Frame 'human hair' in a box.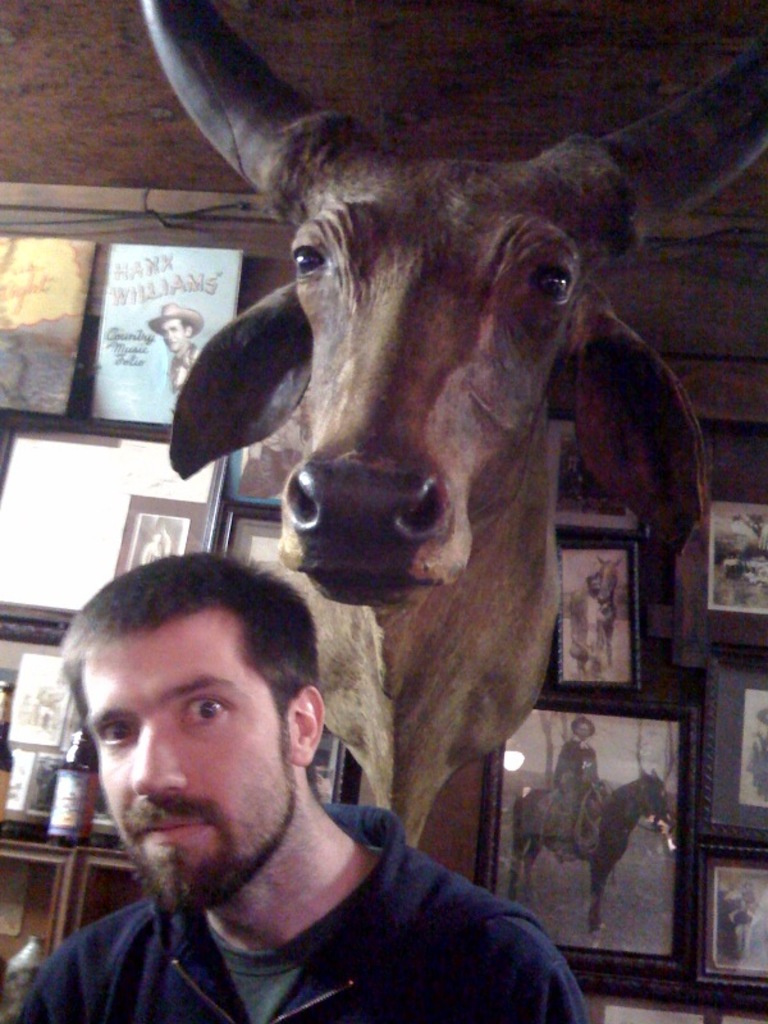
Rect(63, 568, 306, 741).
